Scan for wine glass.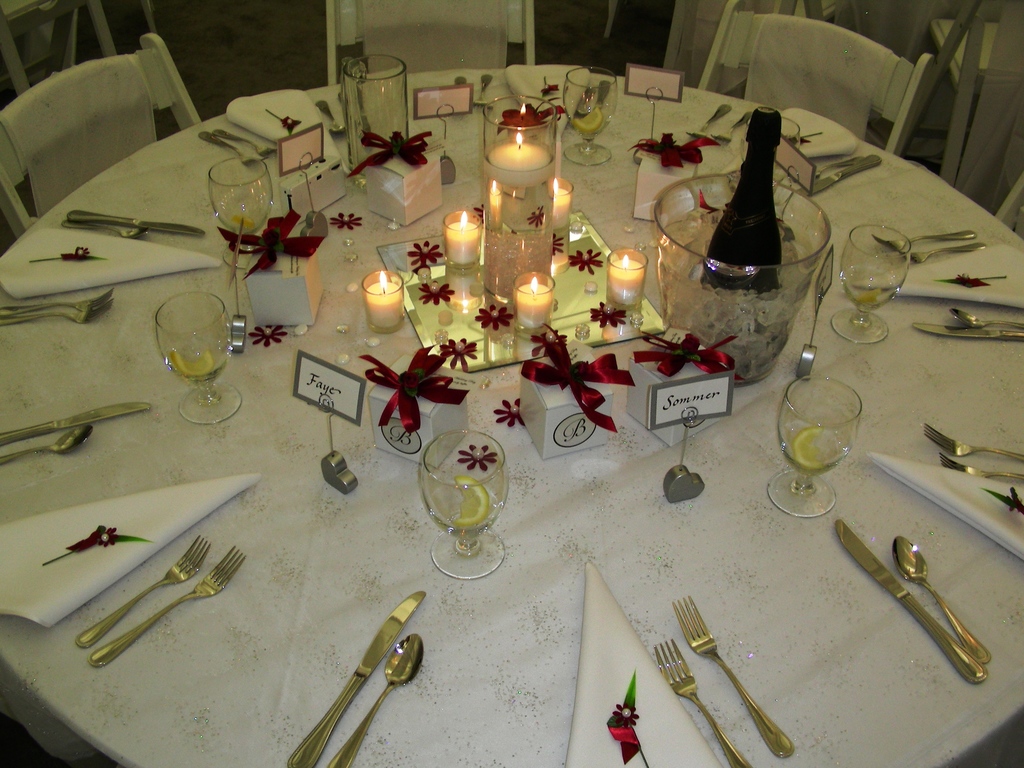
Scan result: (x1=829, y1=225, x2=909, y2=343).
